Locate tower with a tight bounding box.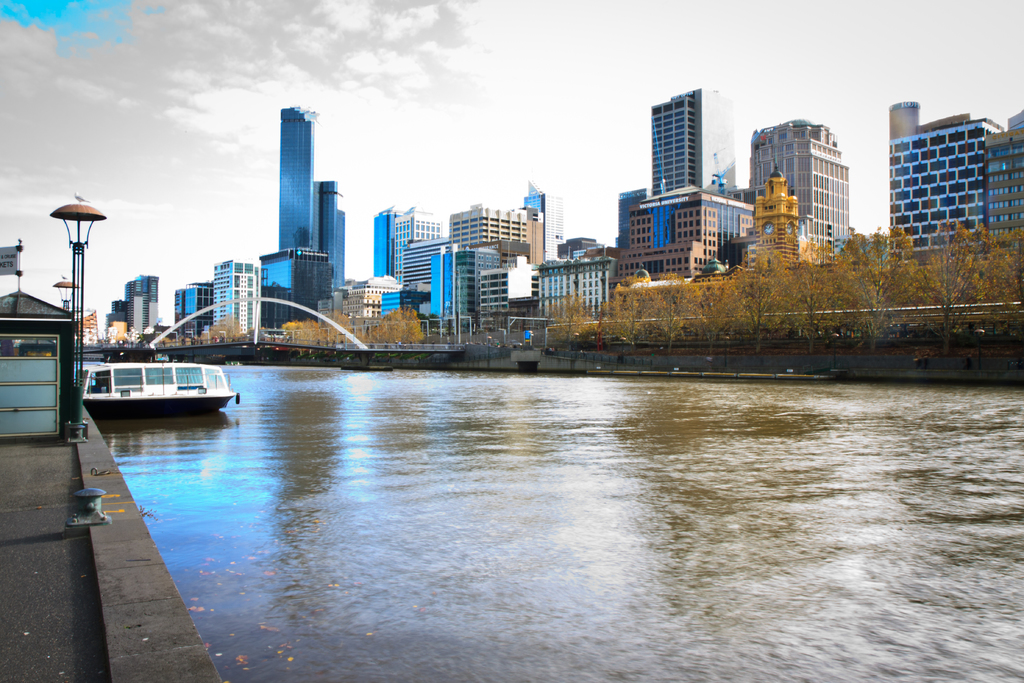
Rect(364, 206, 443, 304).
